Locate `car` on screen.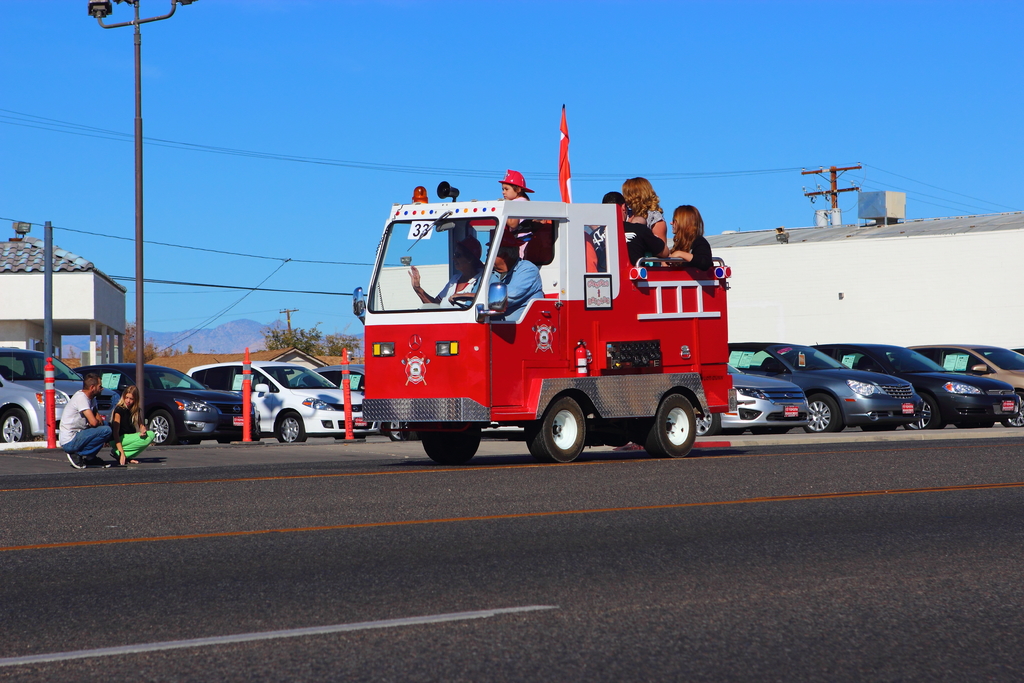
On screen at <box>177,359,383,443</box>.
